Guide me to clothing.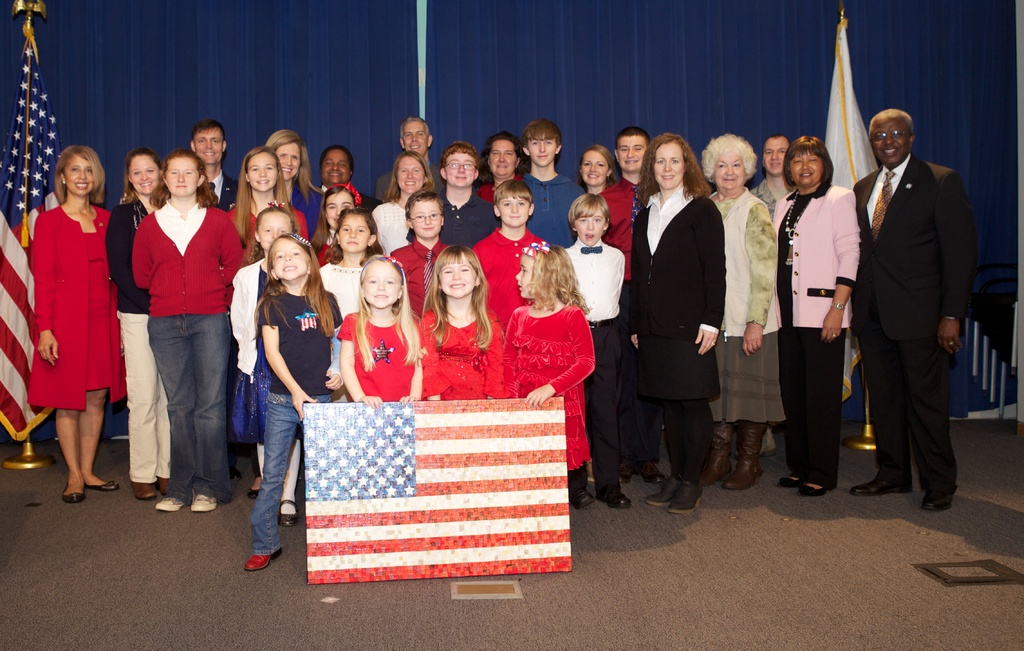
Guidance: (x1=707, y1=184, x2=787, y2=430).
